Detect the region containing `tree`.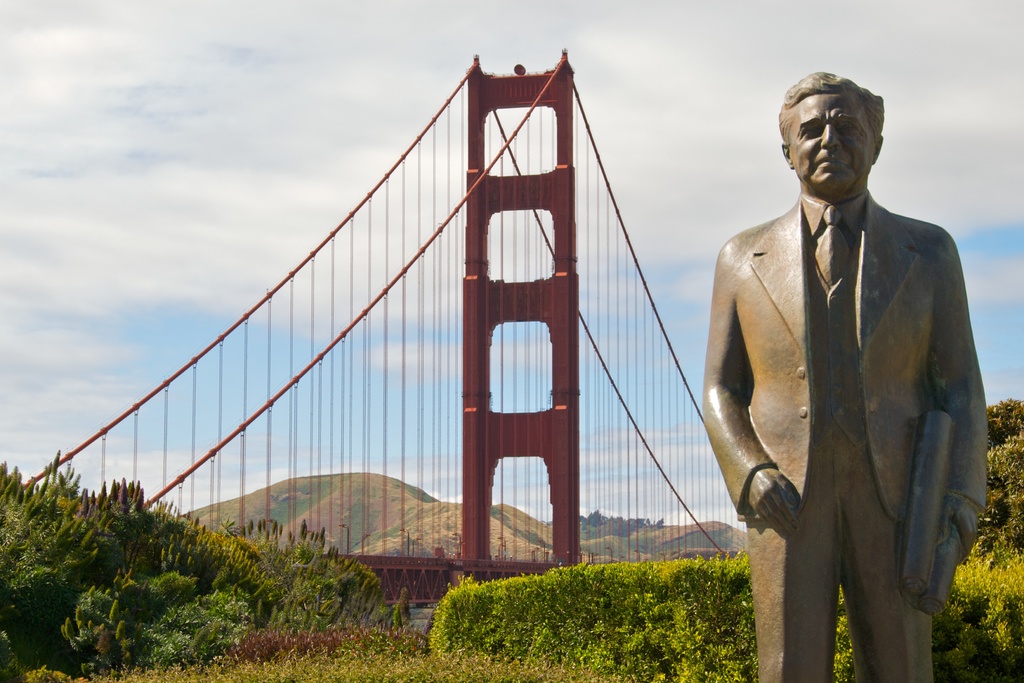
Rect(0, 440, 408, 682).
